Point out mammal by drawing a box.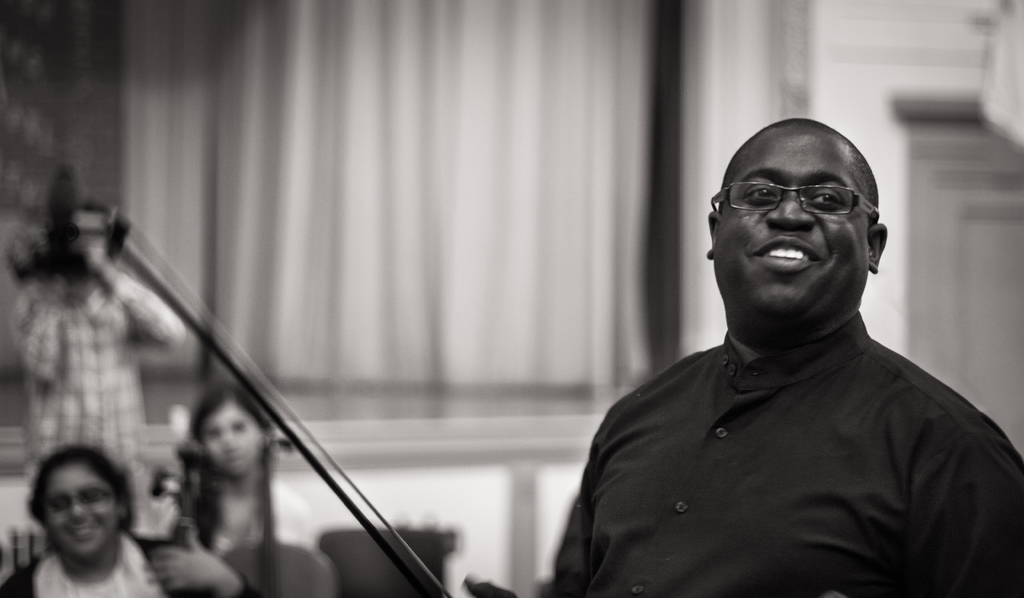
l=14, t=447, r=131, b=597.
